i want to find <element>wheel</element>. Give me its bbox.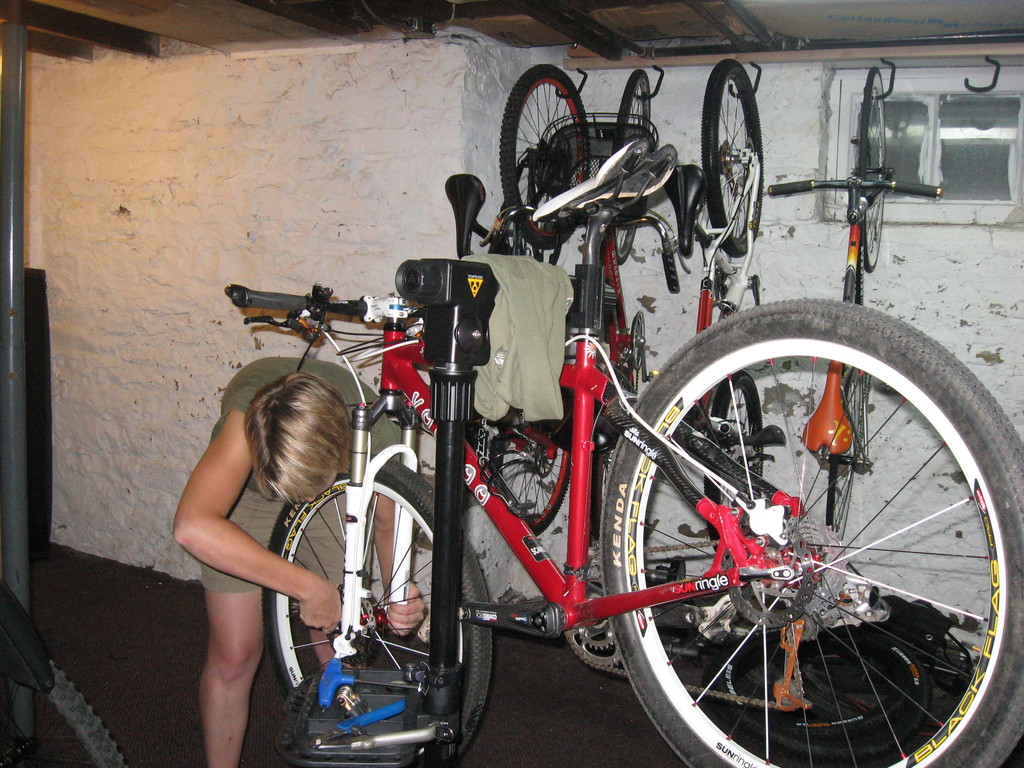
region(700, 373, 761, 557).
